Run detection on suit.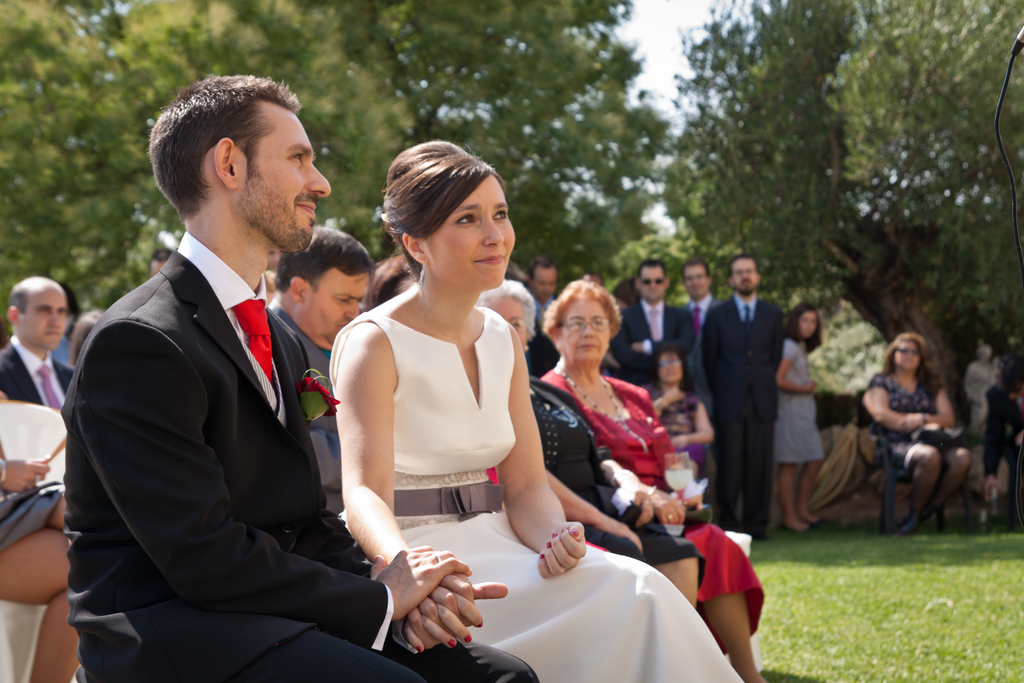
Result: region(714, 263, 809, 535).
